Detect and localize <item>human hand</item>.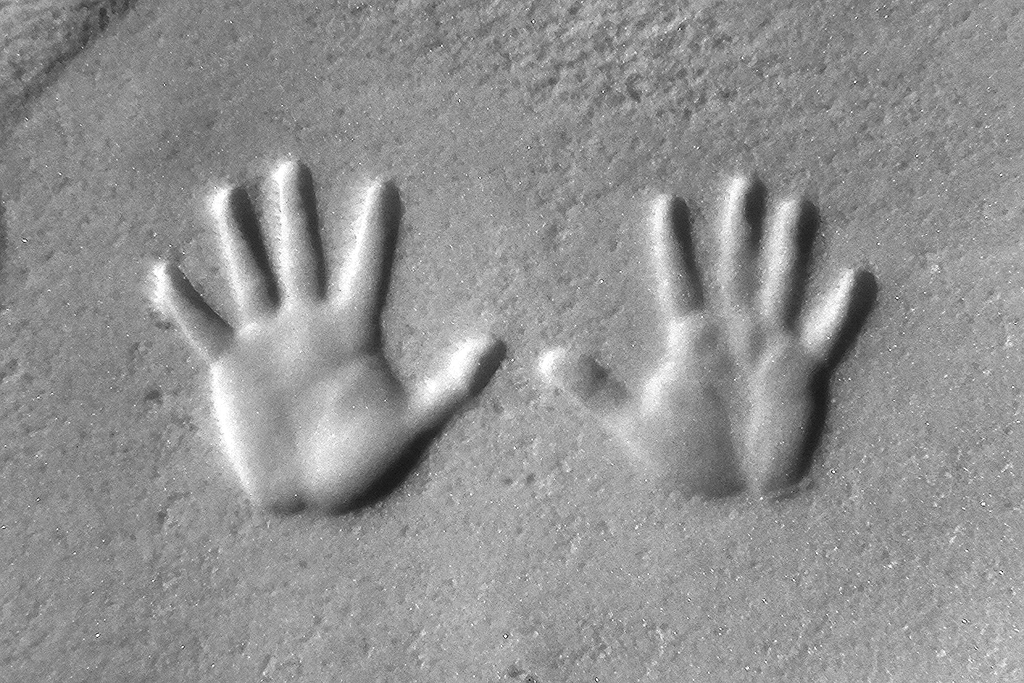
Localized at left=613, top=160, right=894, bottom=537.
